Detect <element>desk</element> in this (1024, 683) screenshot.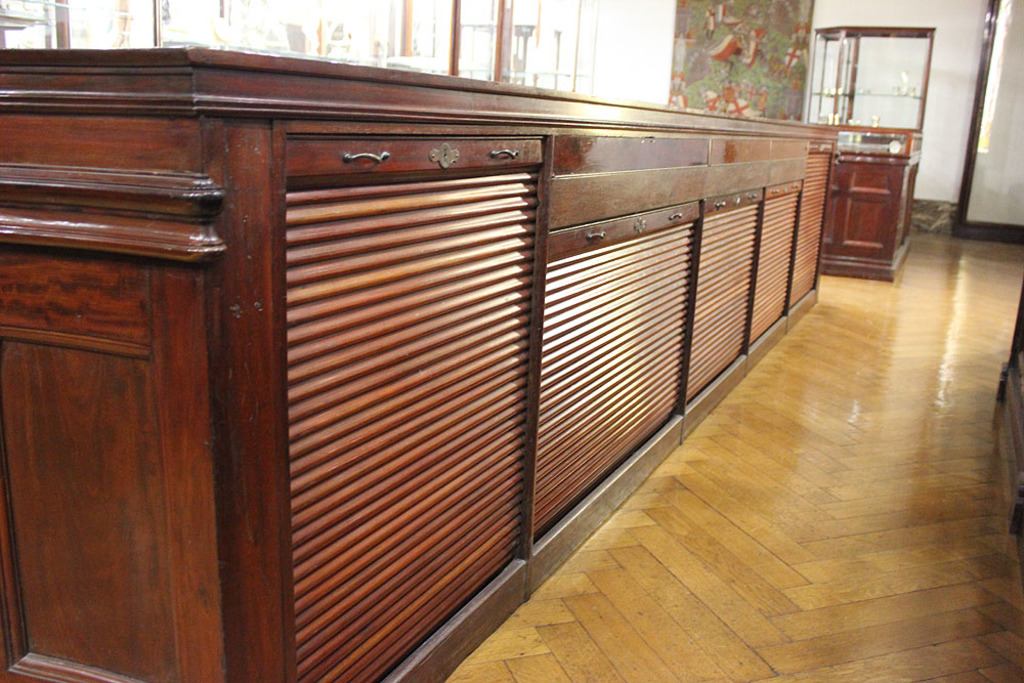
Detection: 13:30:900:682.
